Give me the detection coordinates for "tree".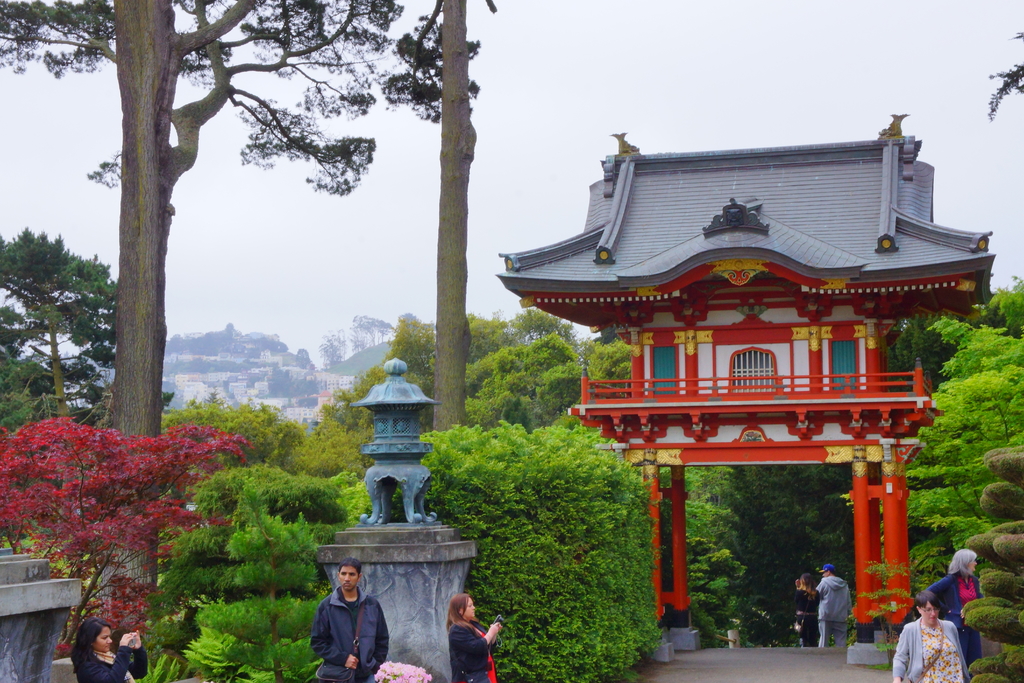
985, 31, 1023, 125.
